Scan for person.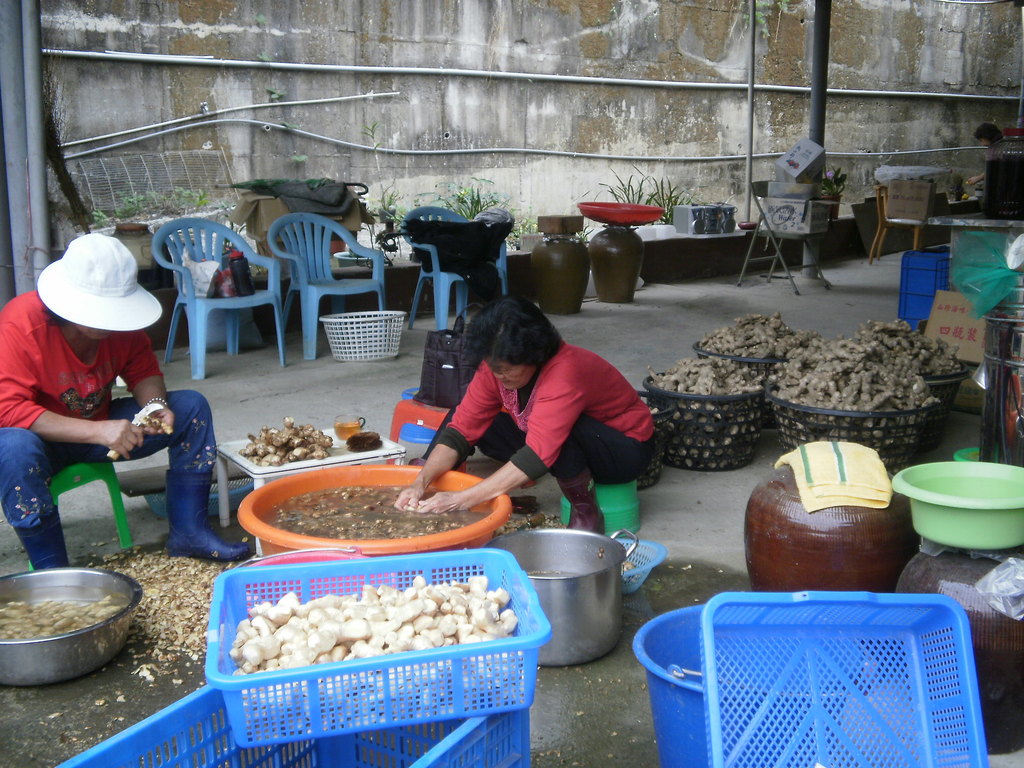
Scan result: Rect(389, 294, 663, 532).
